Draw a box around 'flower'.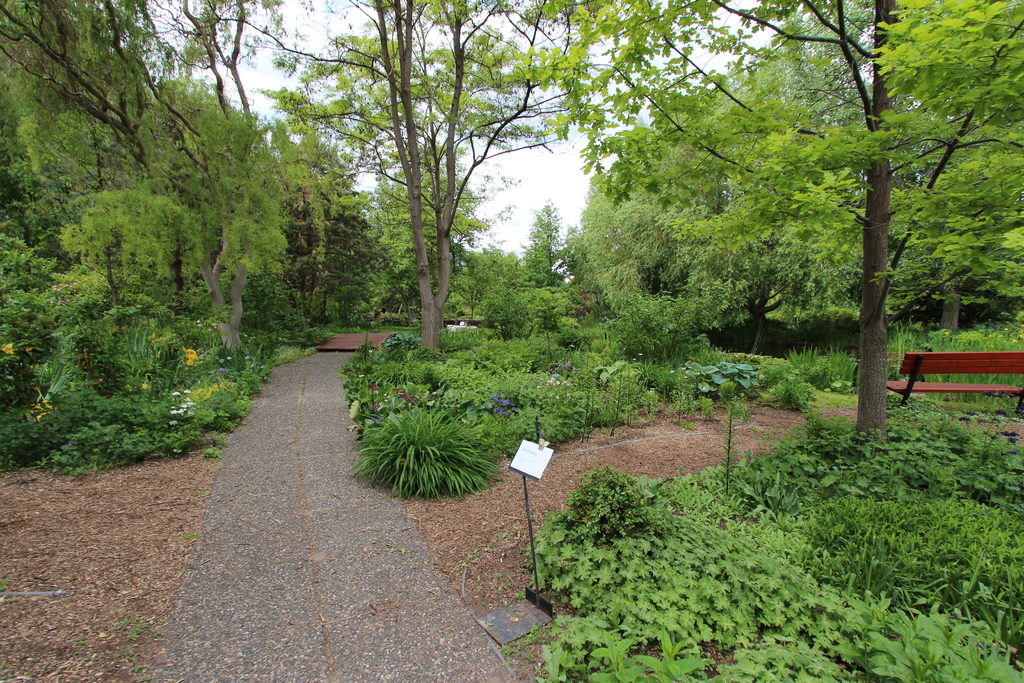
x1=243, y1=354, x2=252, y2=359.
